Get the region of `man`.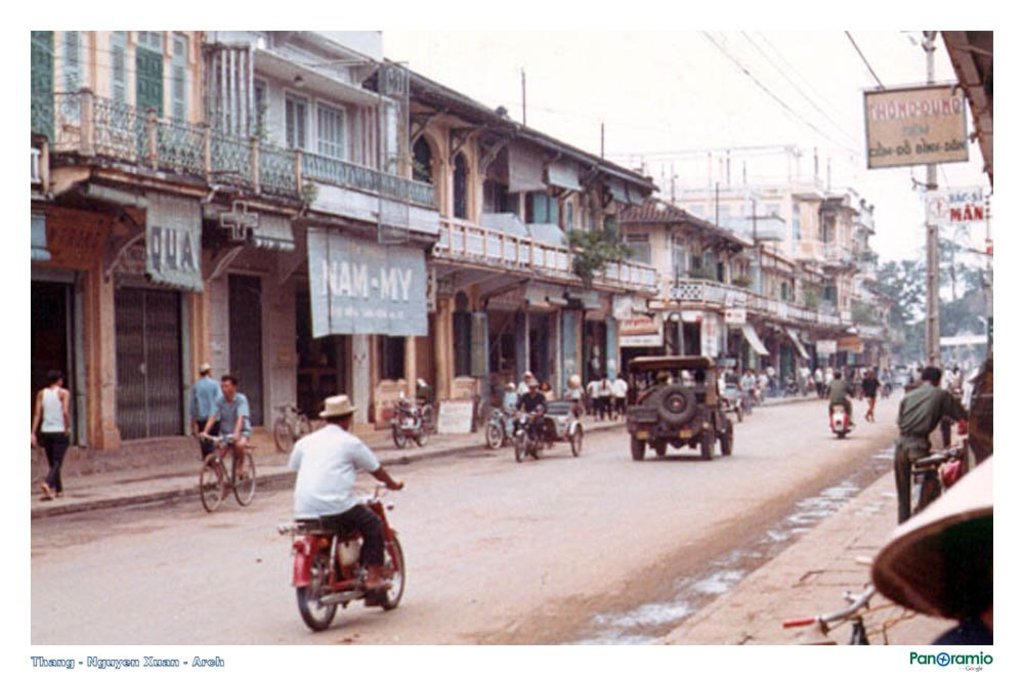
select_region(821, 372, 857, 425).
